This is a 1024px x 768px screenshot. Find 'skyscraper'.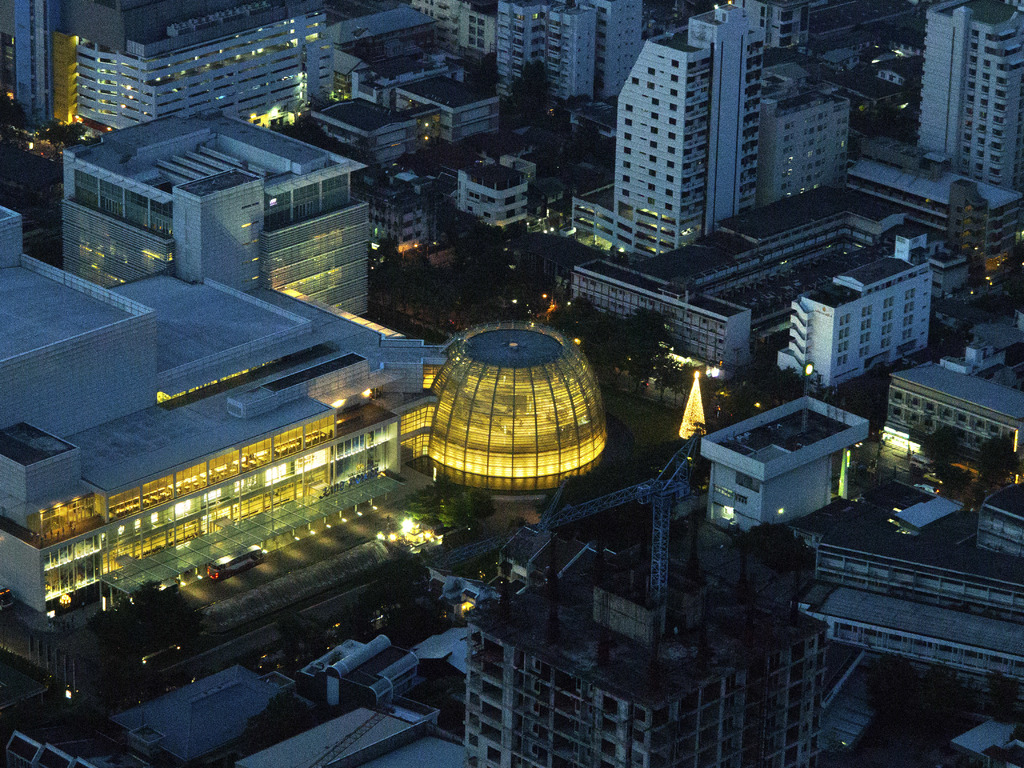
Bounding box: 590 0 643 102.
